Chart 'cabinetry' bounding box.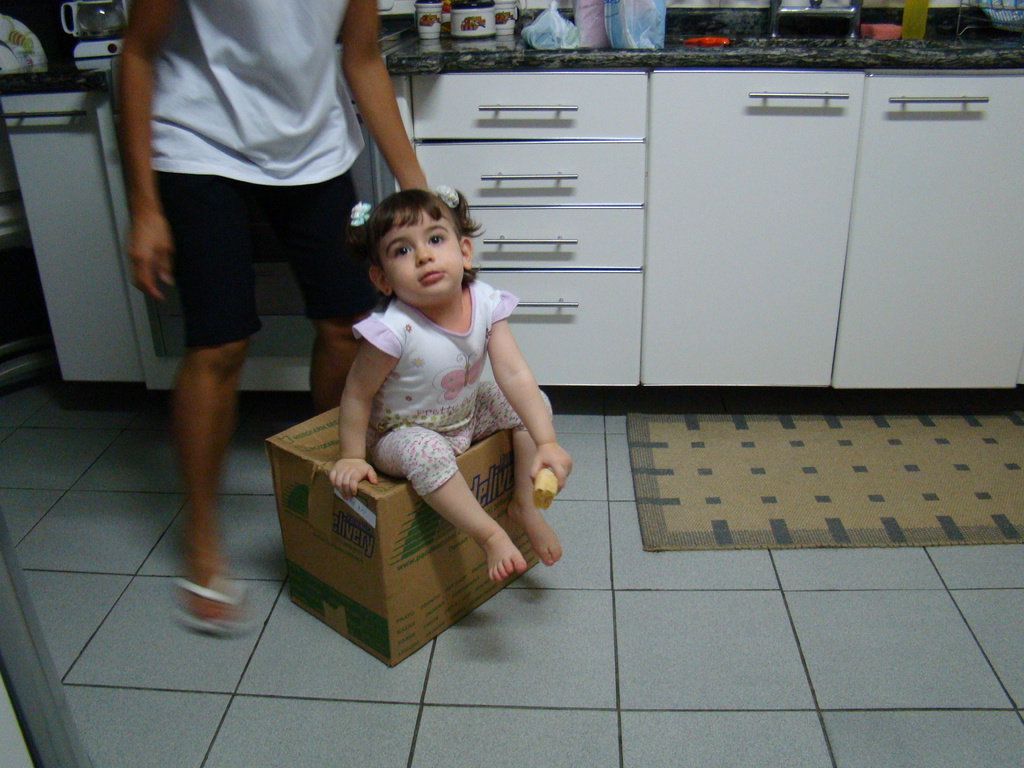
Charted: [left=1, top=77, right=1023, bottom=410].
